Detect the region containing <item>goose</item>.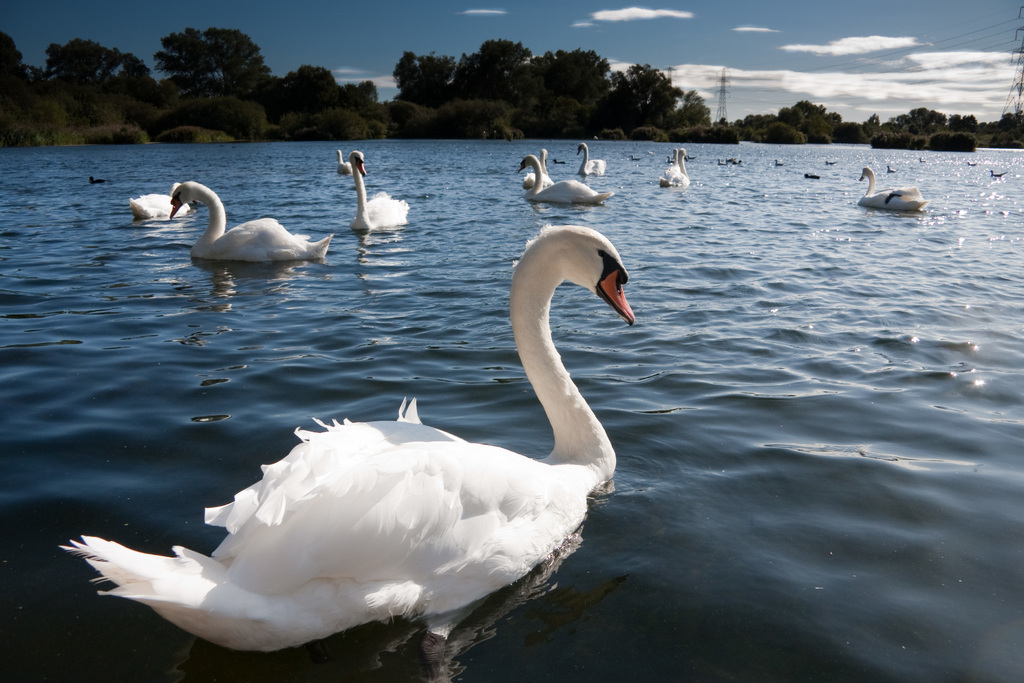
x1=129 y1=181 x2=191 y2=220.
